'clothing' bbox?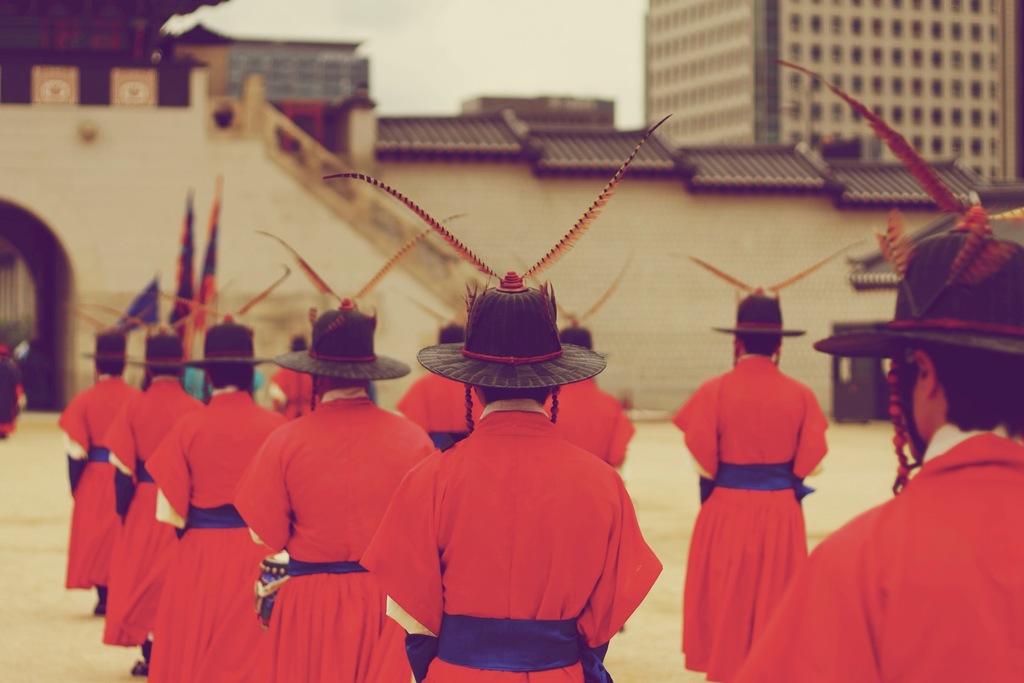
60 374 141 599
